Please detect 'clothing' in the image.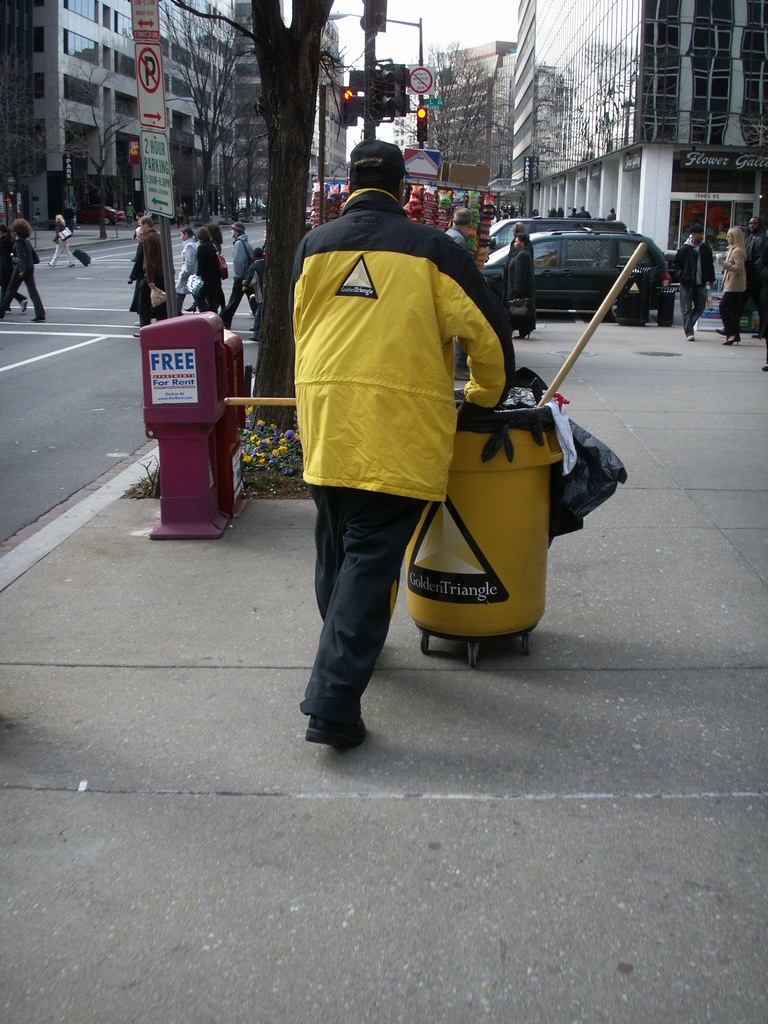
x1=509 y1=229 x2=535 y2=344.
